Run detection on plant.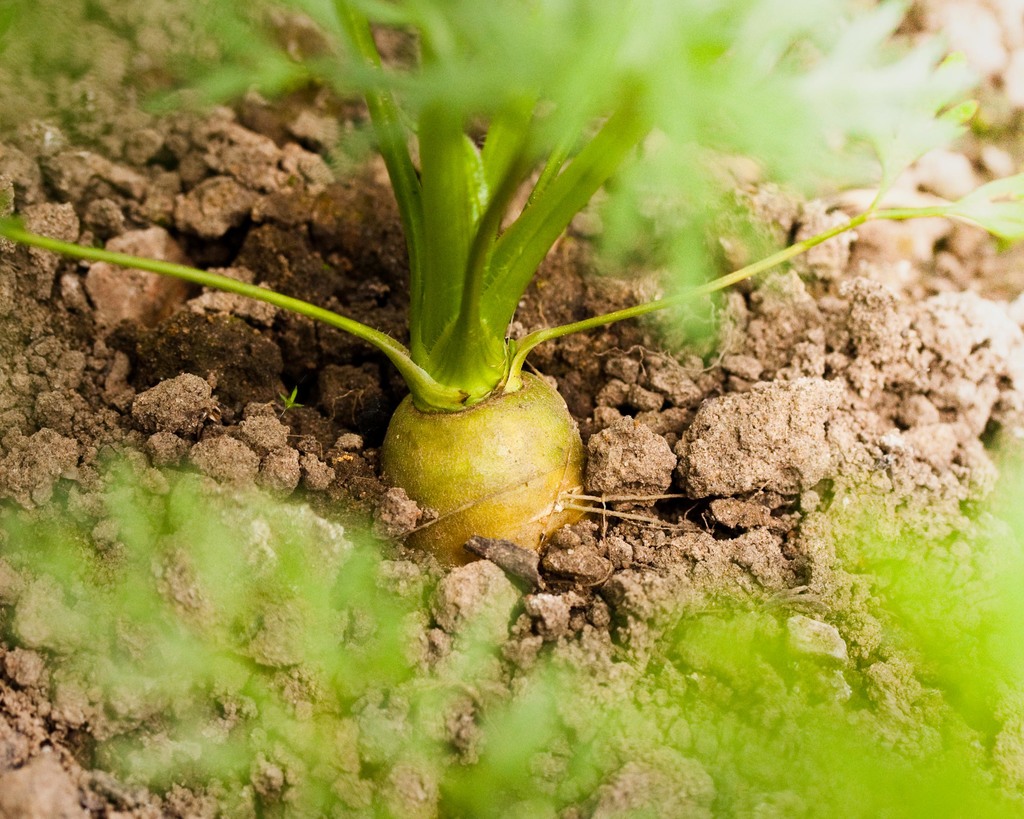
Result: 0,0,1023,562.
